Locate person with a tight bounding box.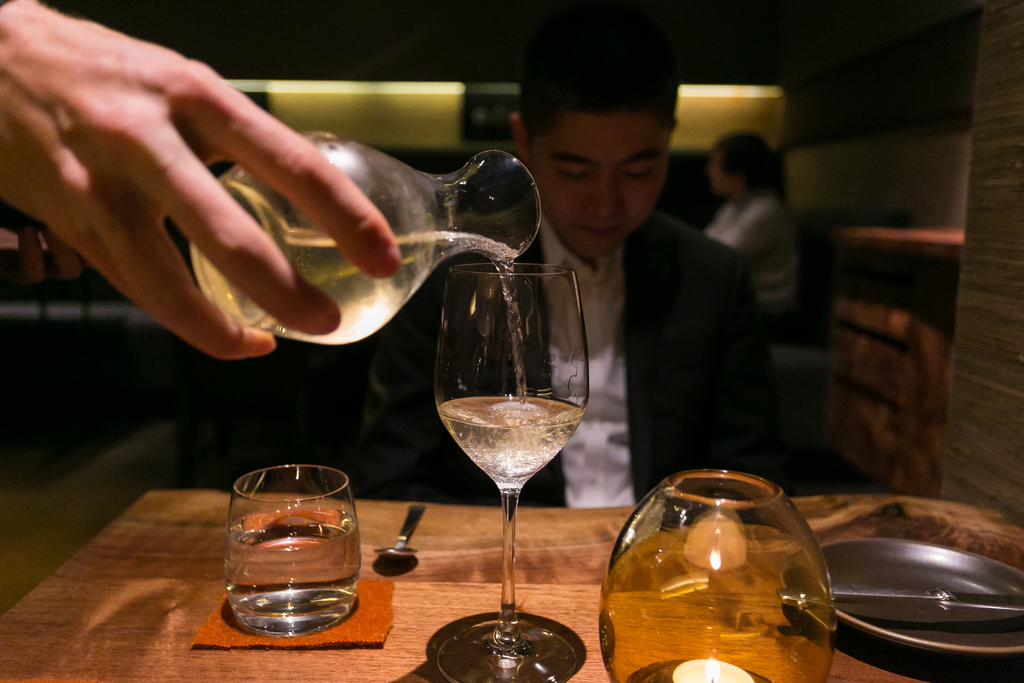
<bbox>692, 130, 815, 349</bbox>.
